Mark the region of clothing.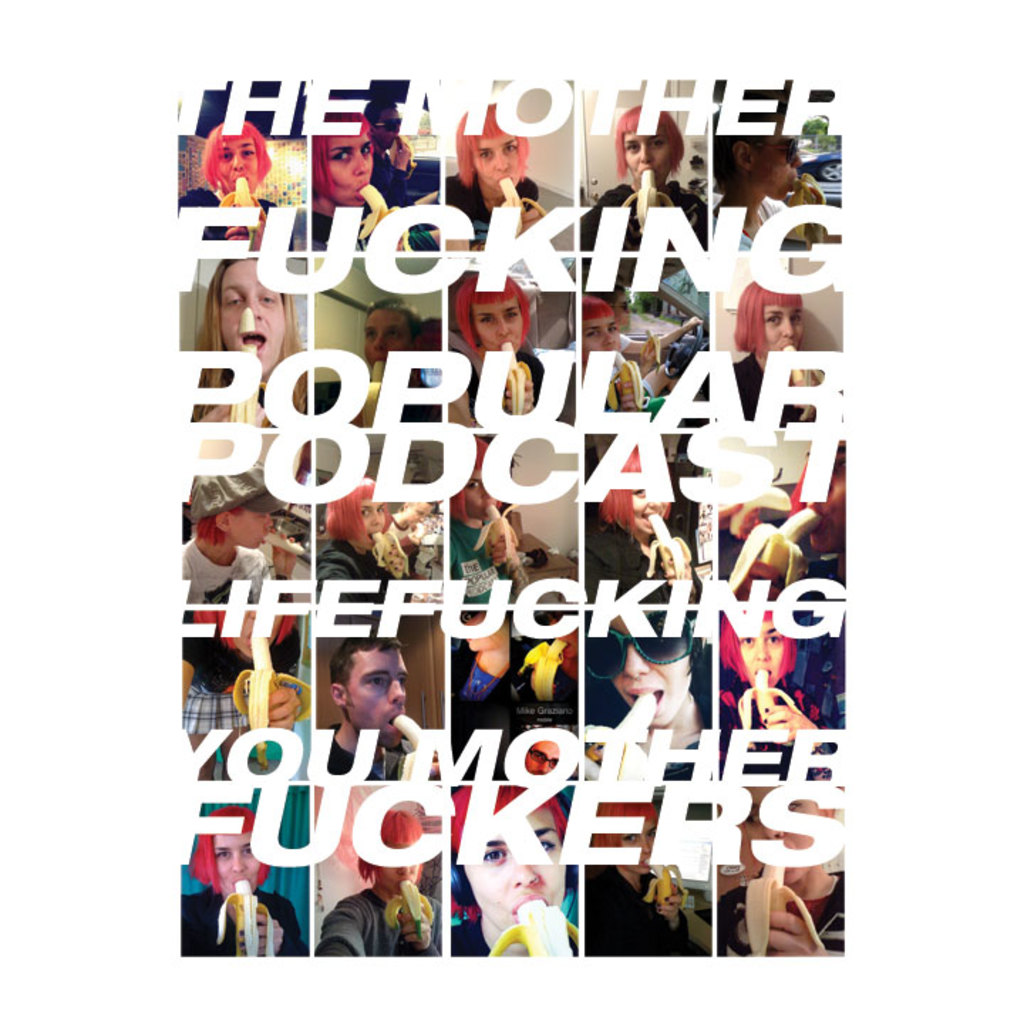
Region: box=[590, 350, 651, 410].
